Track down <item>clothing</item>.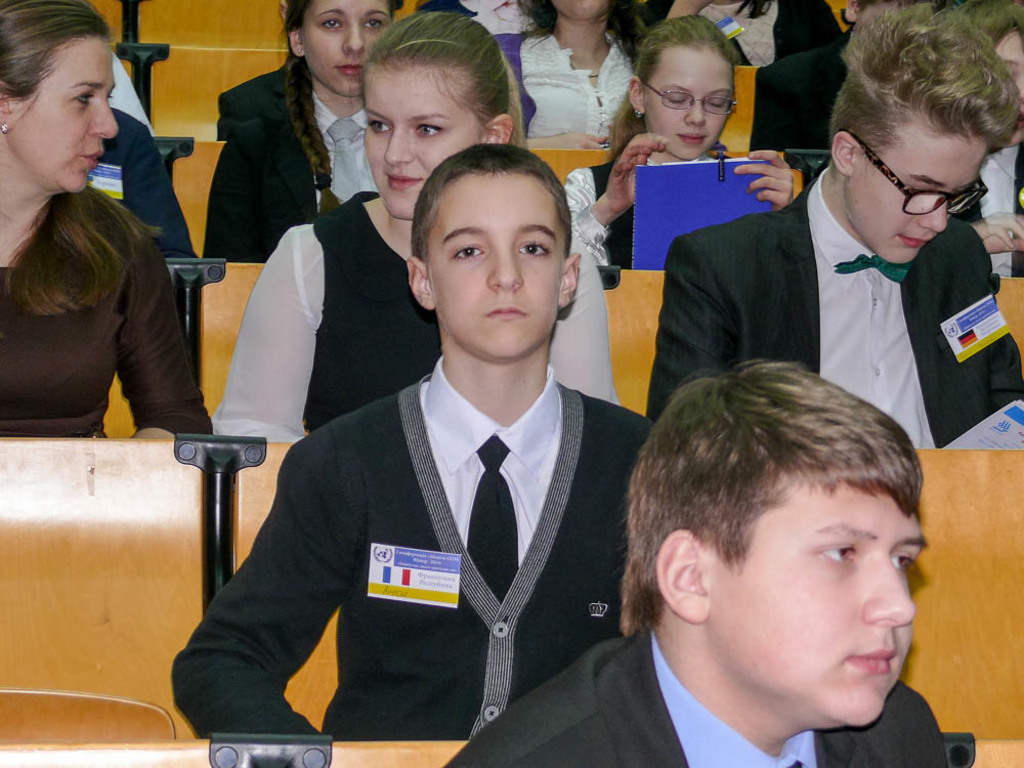
Tracked to (177,355,676,767).
